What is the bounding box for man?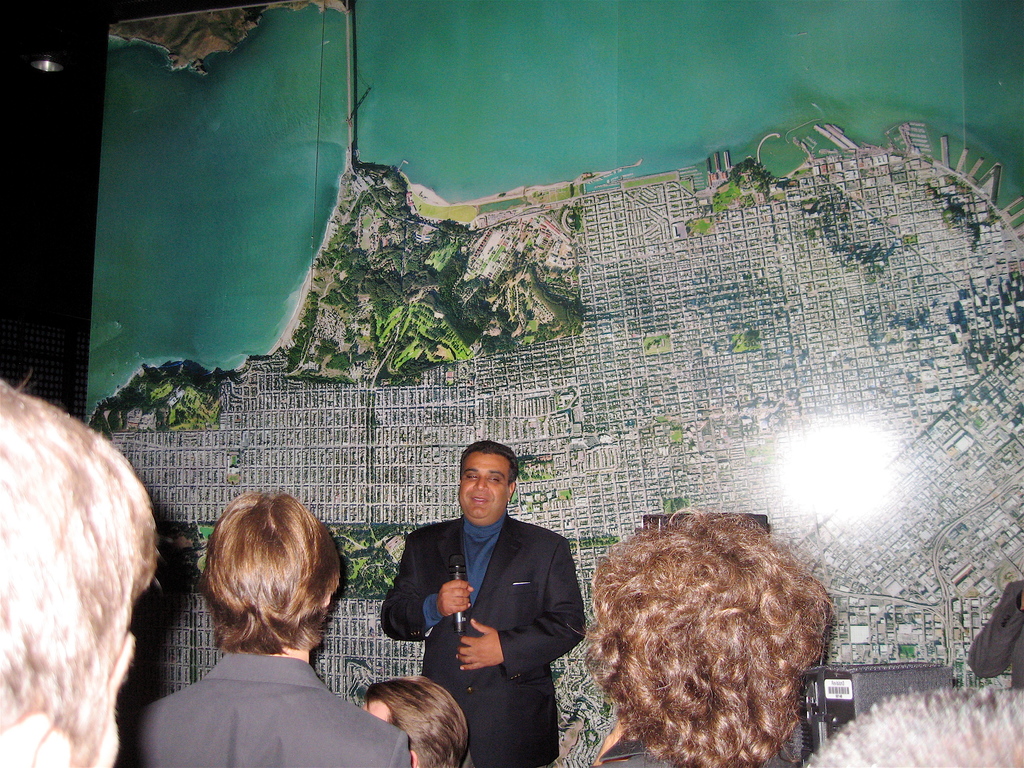
select_region(125, 492, 408, 767).
